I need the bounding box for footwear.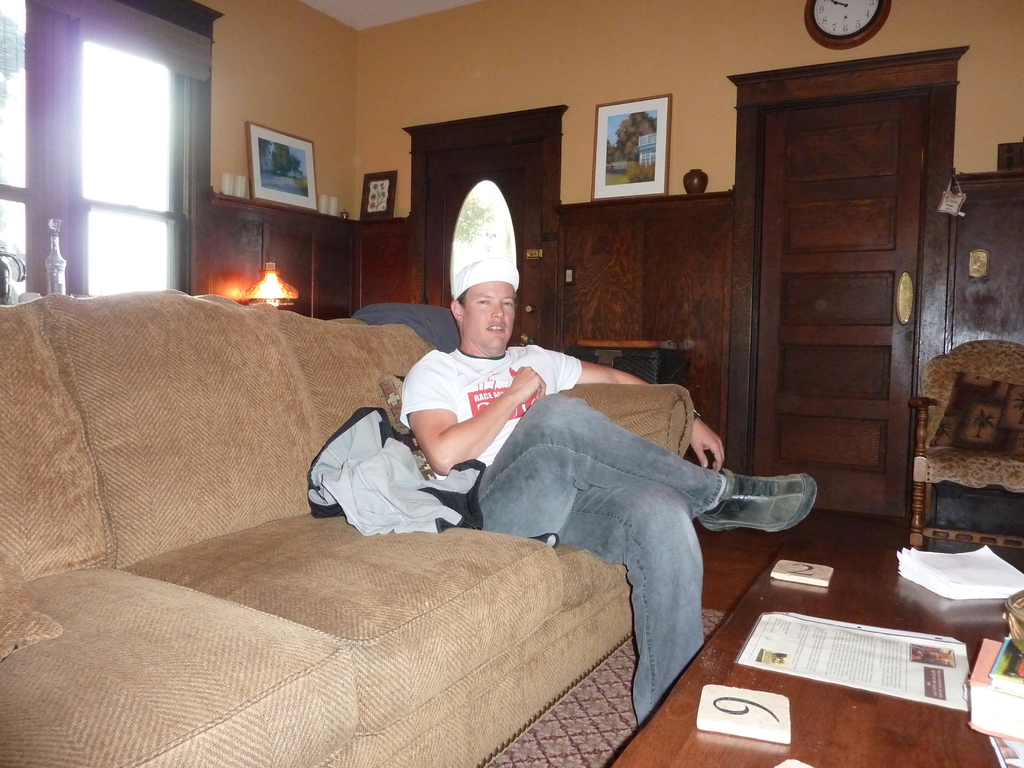
Here it is: Rect(697, 464, 816, 533).
